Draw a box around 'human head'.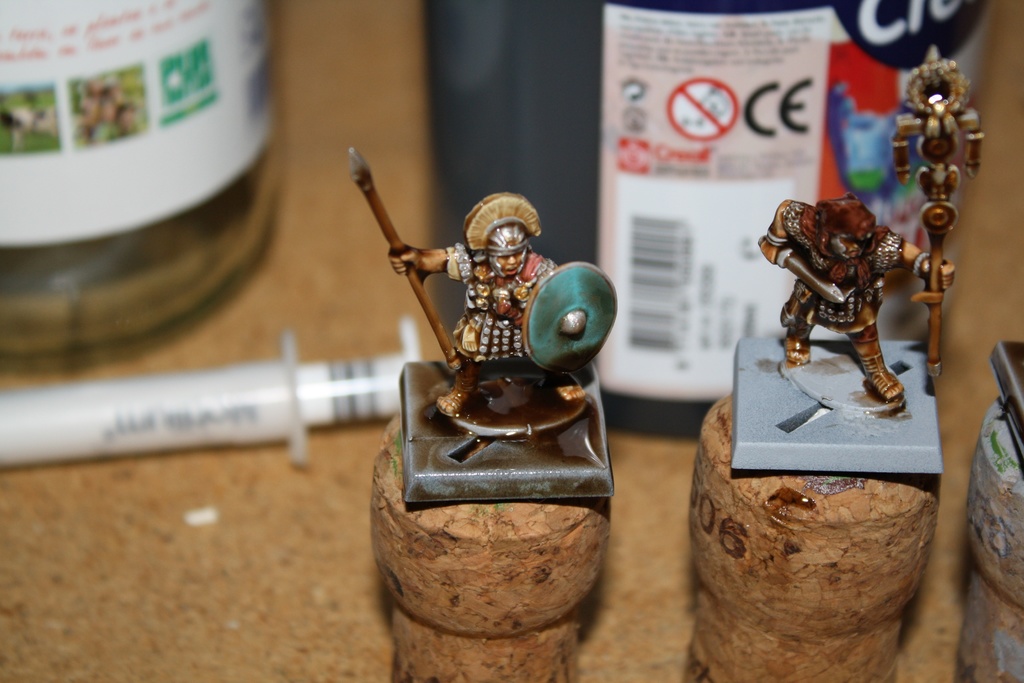
451, 197, 543, 282.
